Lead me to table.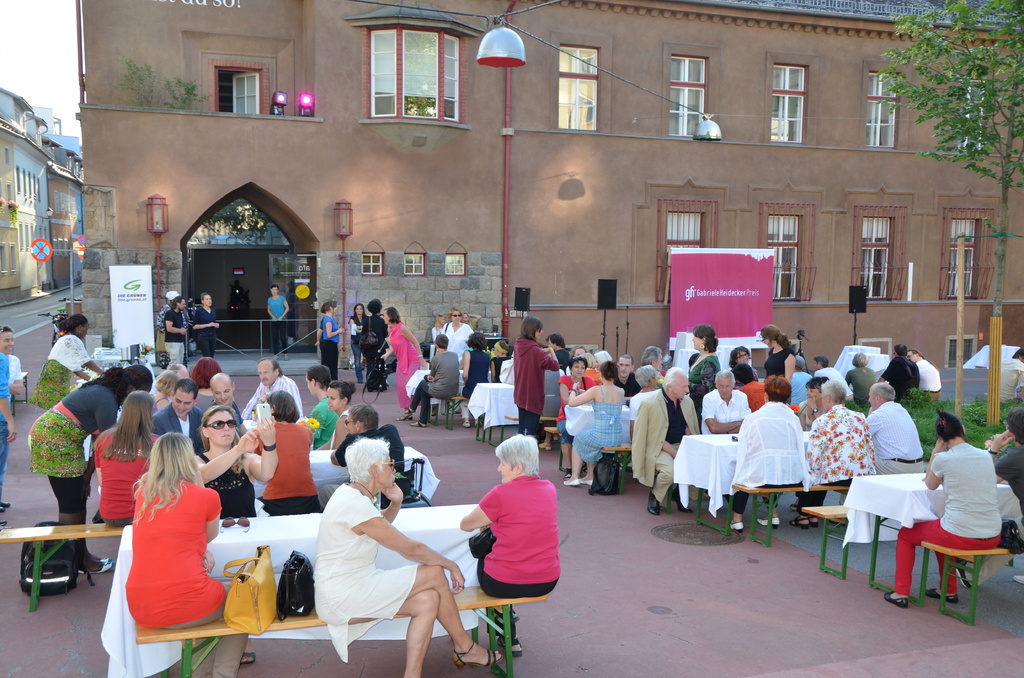
Lead to [467, 386, 519, 447].
